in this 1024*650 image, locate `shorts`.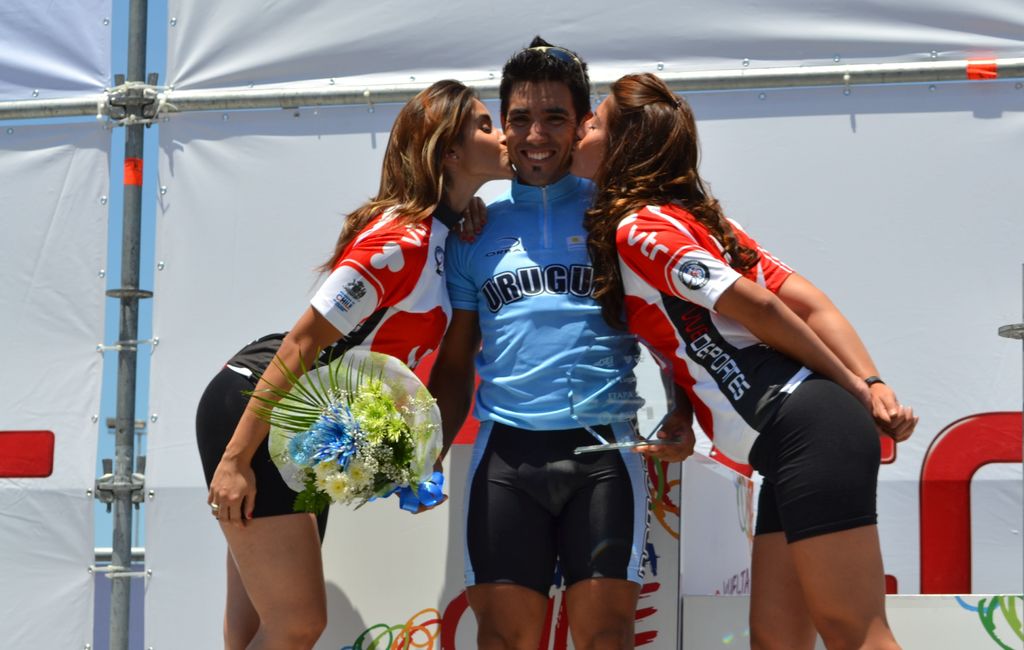
Bounding box: box=[195, 343, 335, 540].
